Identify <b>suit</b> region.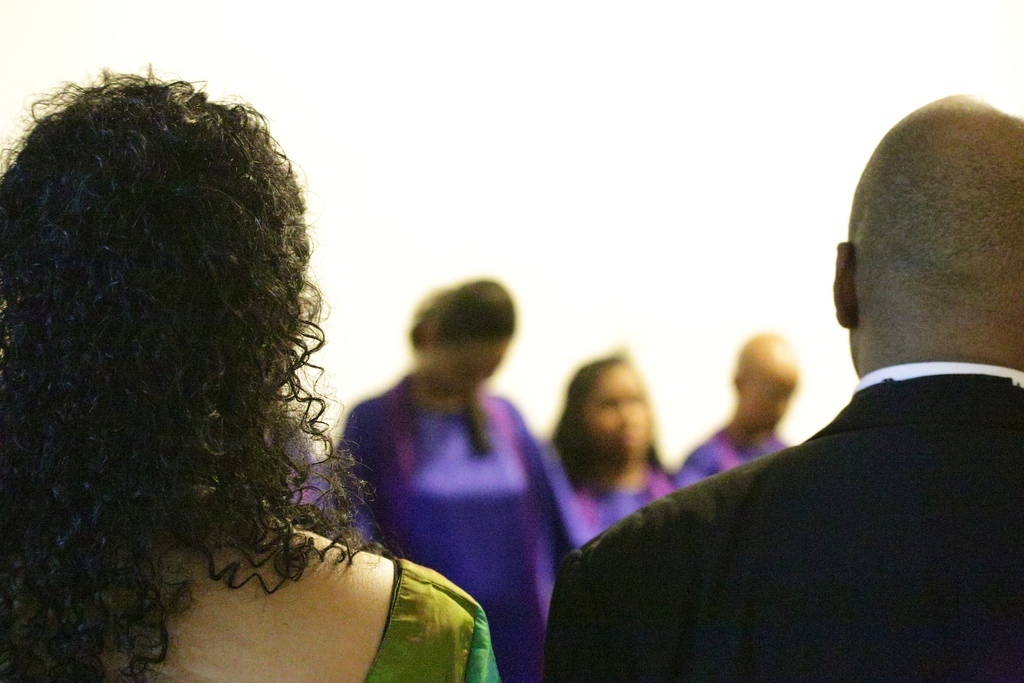
Region: x1=543 y1=311 x2=1005 y2=666.
